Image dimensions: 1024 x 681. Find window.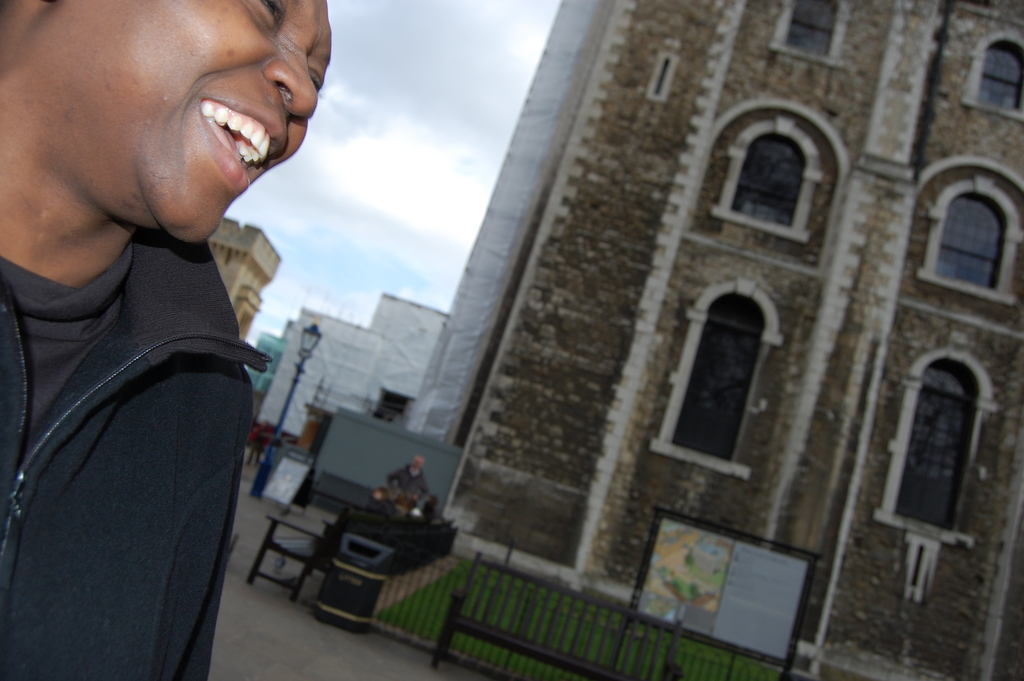
crop(929, 193, 1012, 288).
